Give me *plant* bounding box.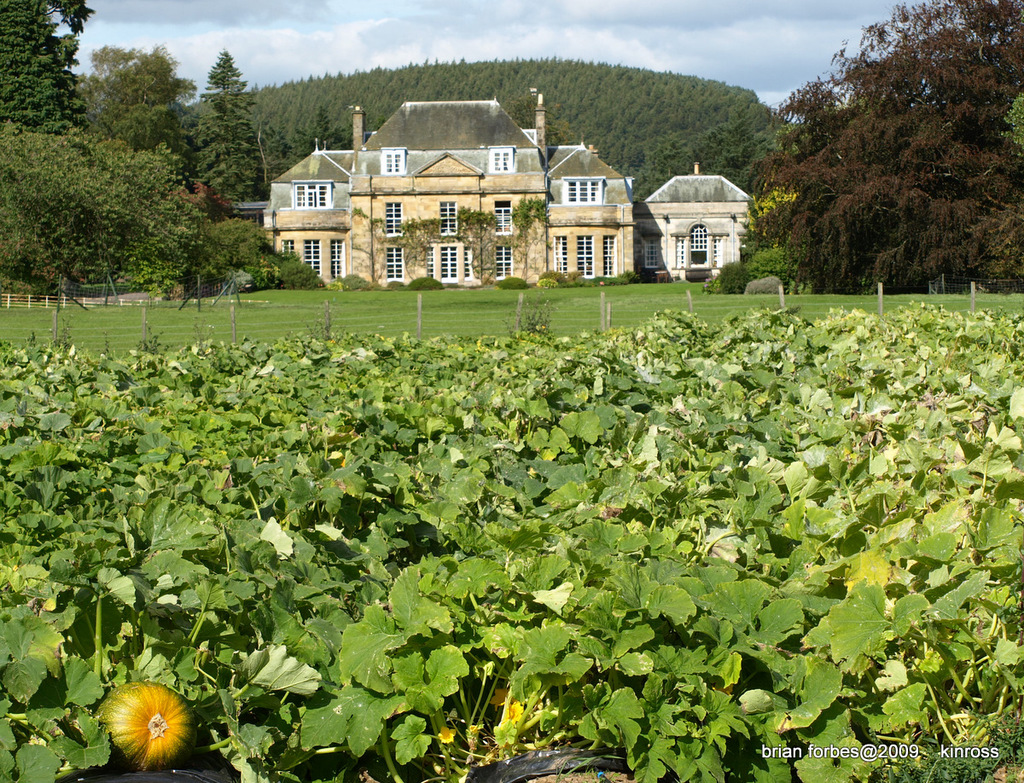
(left=408, top=276, right=437, bottom=289).
